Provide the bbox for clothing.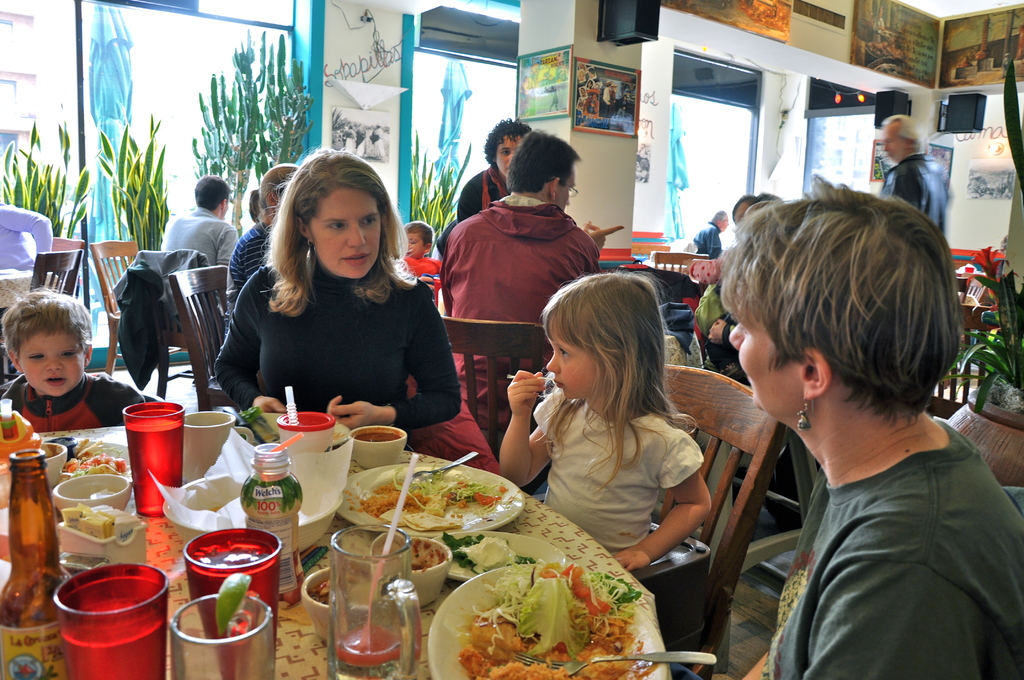
(left=692, top=221, right=723, bottom=263).
